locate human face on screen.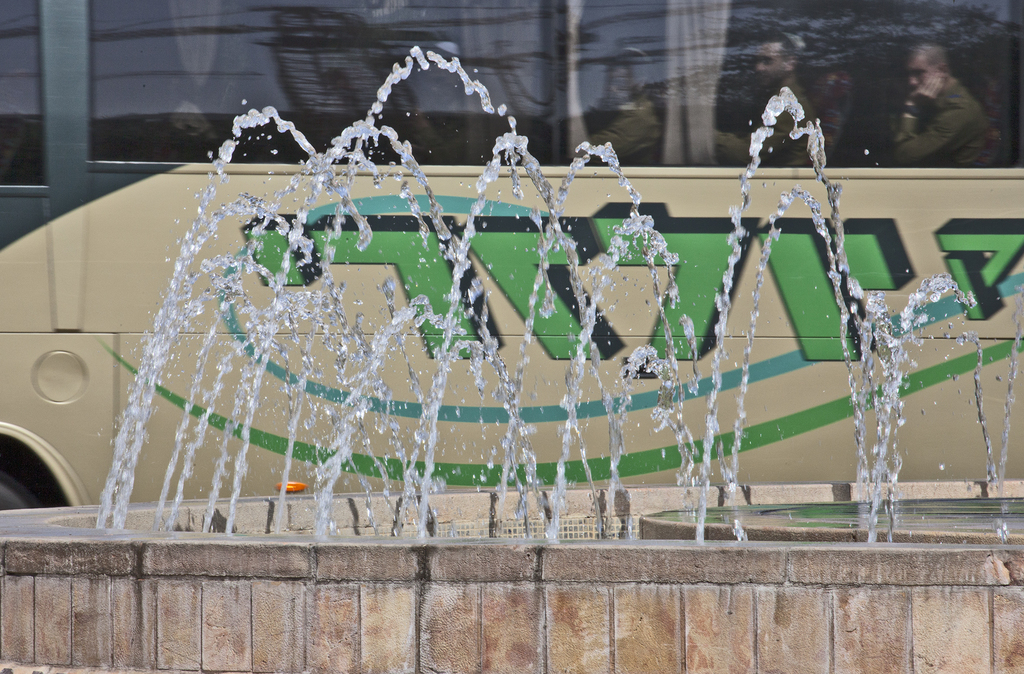
On screen at <region>756, 43, 785, 86</region>.
